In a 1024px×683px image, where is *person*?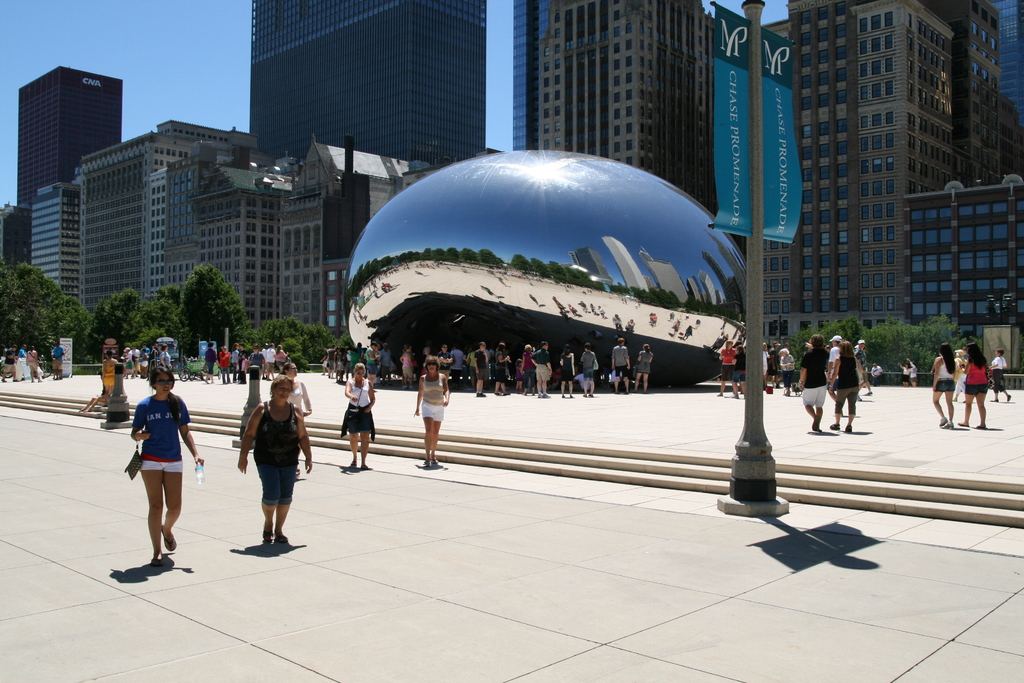
bbox=[630, 340, 650, 393].
